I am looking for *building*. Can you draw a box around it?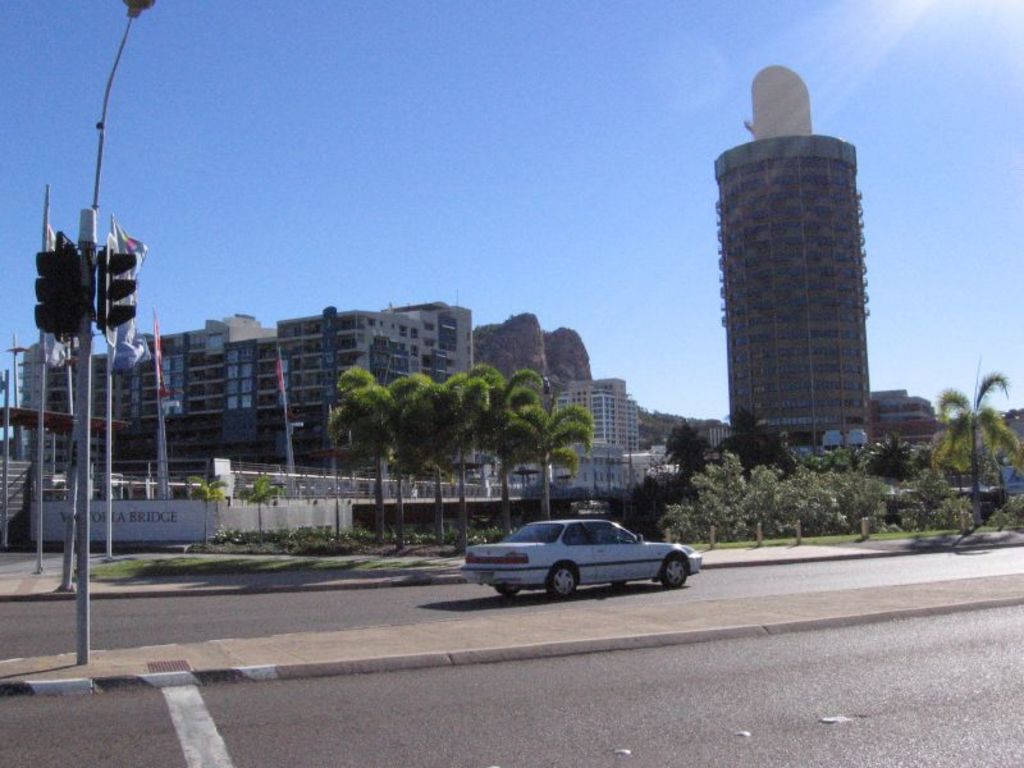
Sure, the bounding box is bbox=(714, 65, 877, 447).
